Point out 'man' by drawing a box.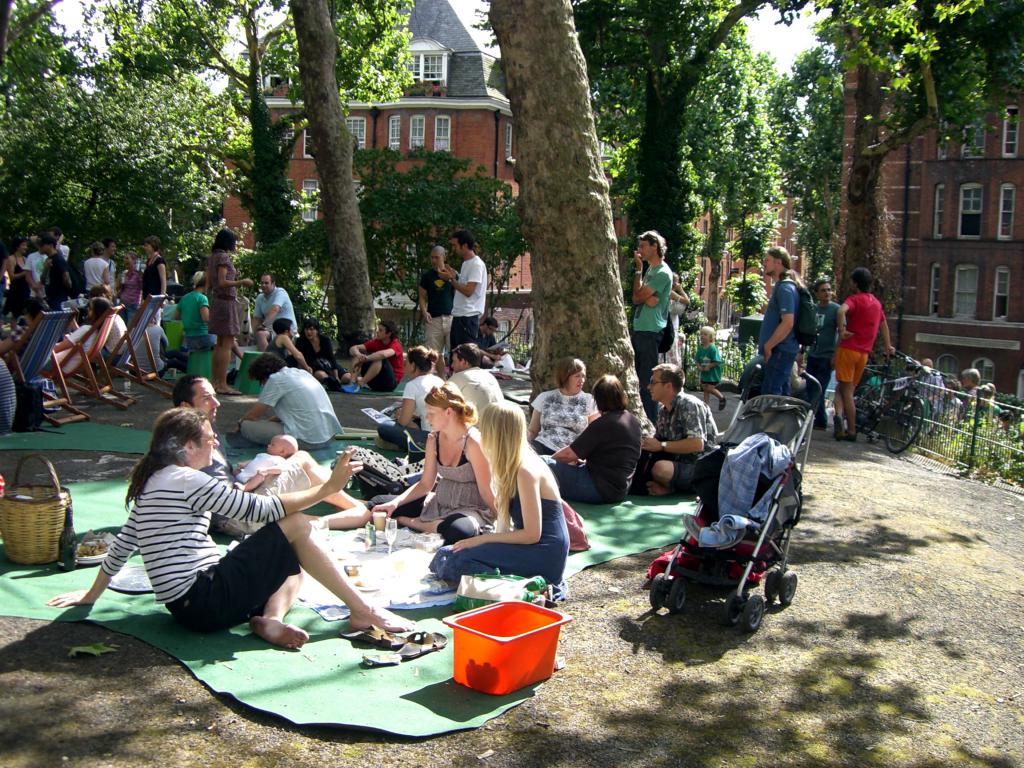
Rect(42, 296, 114, 372).
